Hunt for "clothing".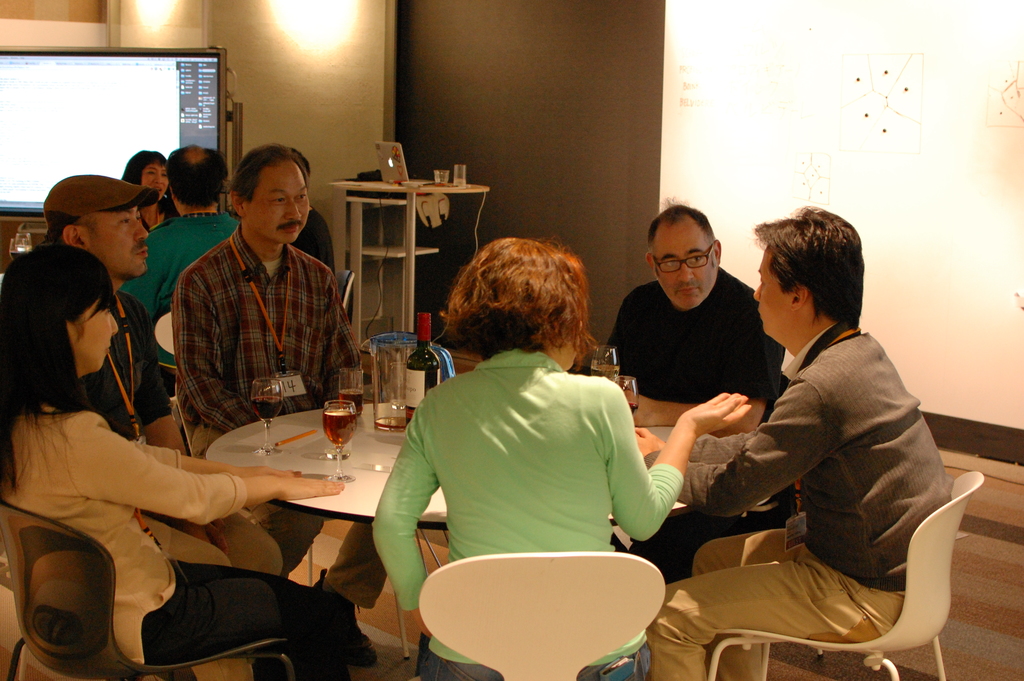
Hunted down at 0 398 368 680.
